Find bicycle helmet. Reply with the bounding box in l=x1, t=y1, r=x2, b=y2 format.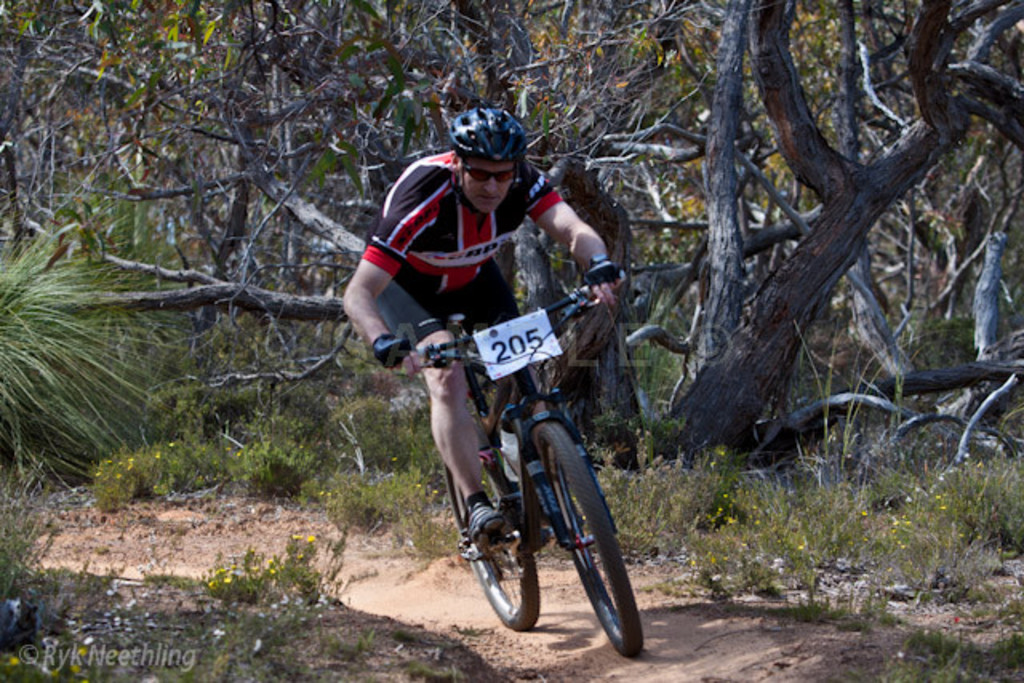
l=448, t=107, r=526, b=221.
